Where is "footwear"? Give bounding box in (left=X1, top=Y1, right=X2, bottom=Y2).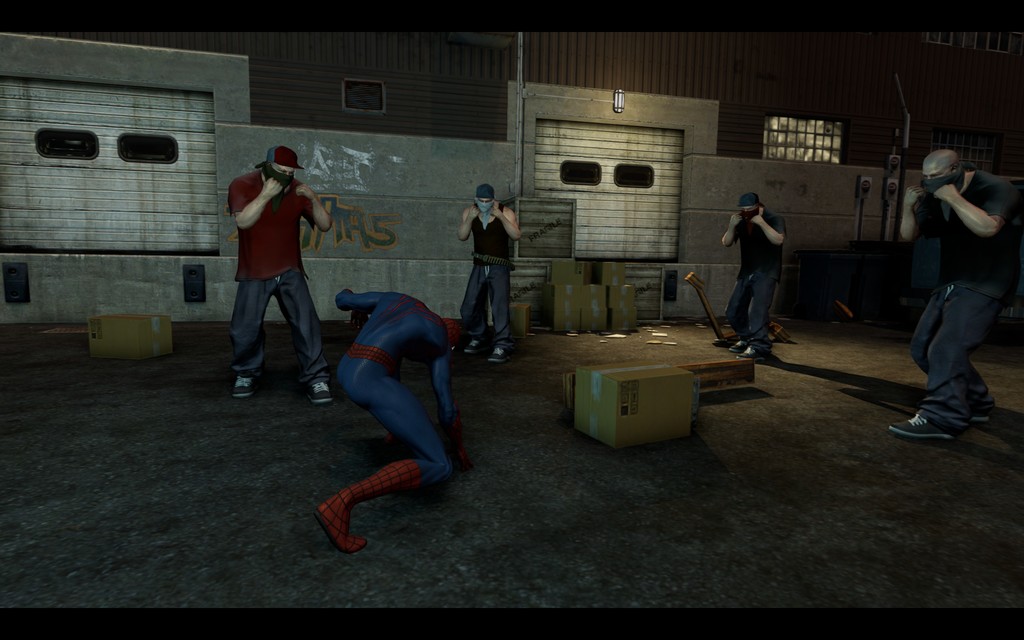
(left=730, top=339, right=747, bottom=352).
